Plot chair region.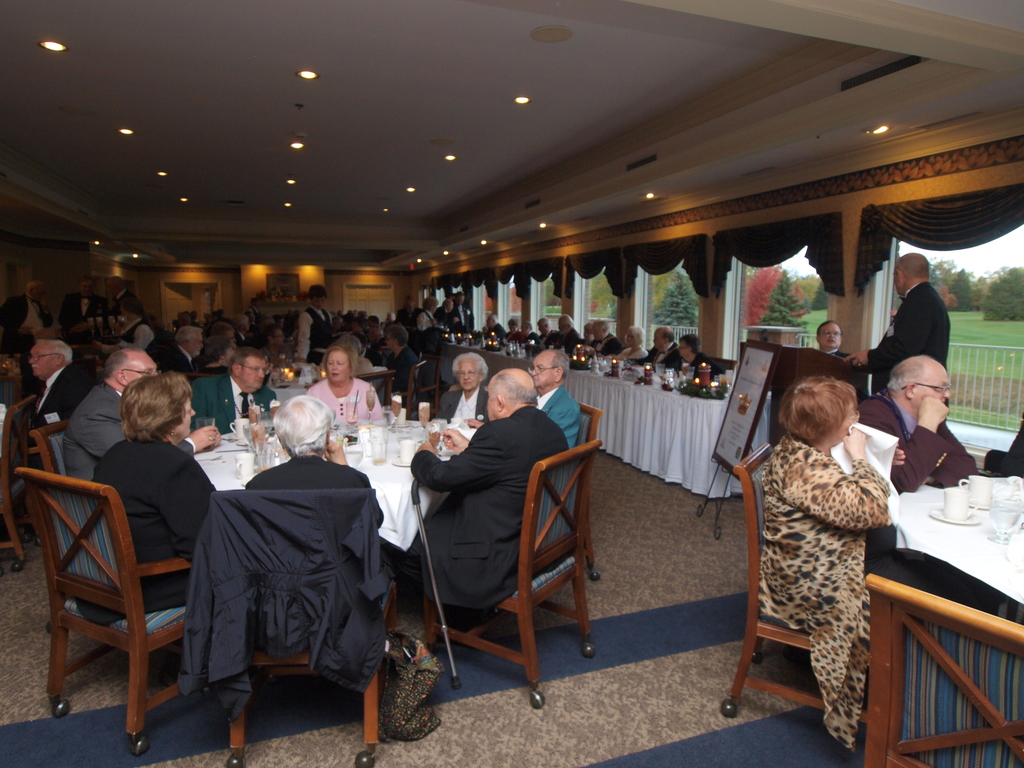
Plotted at <box>424,442,604,710</box>.
